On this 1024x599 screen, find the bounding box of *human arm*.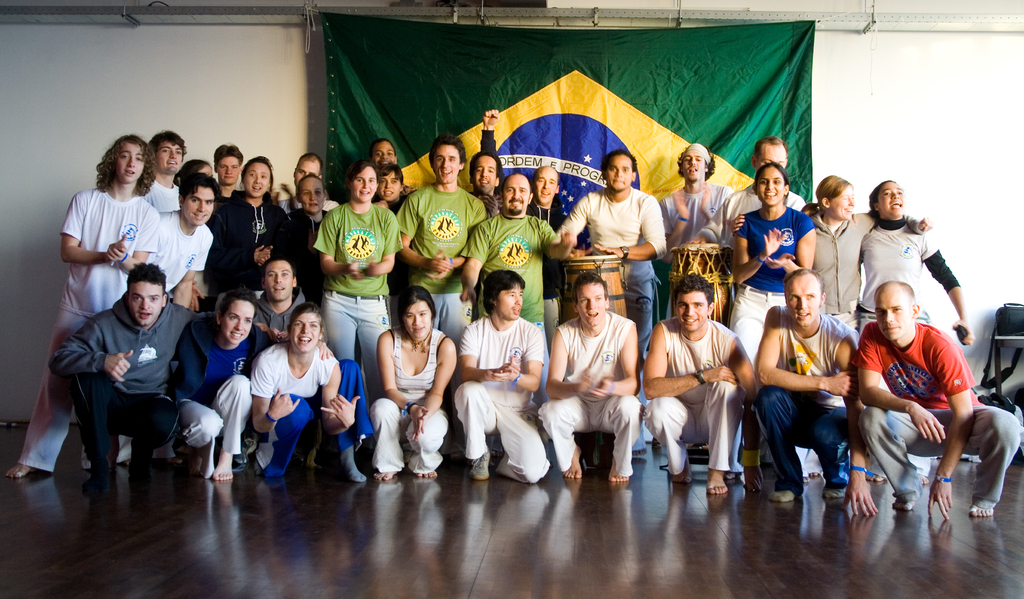
Bounding box: [46,313,140,382].
